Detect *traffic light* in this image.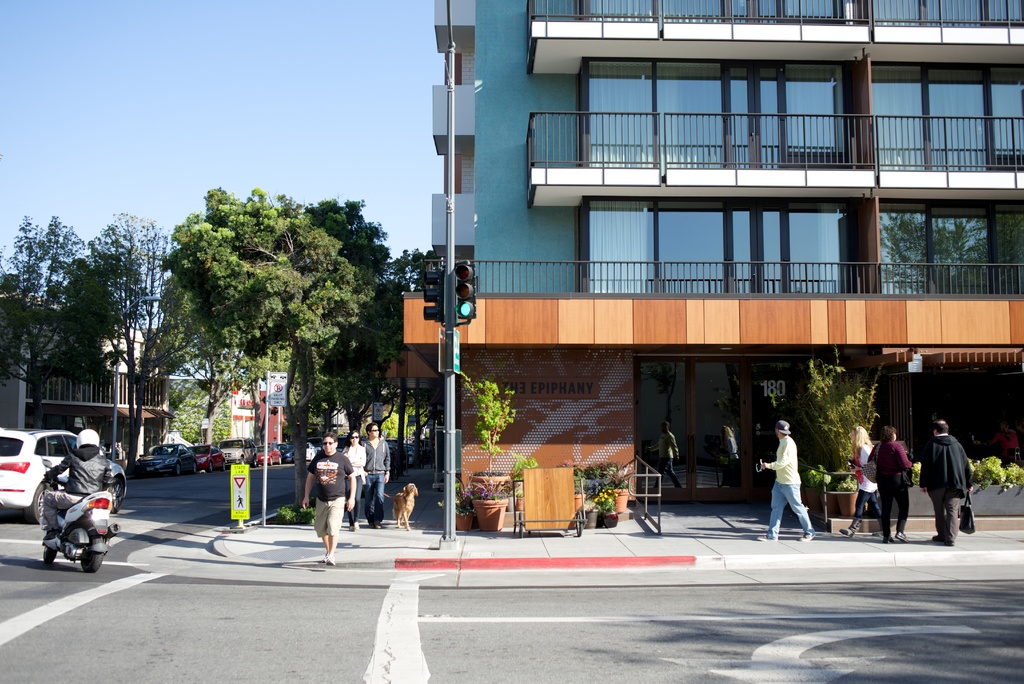
Detection: 422, 264, 446, 327.
